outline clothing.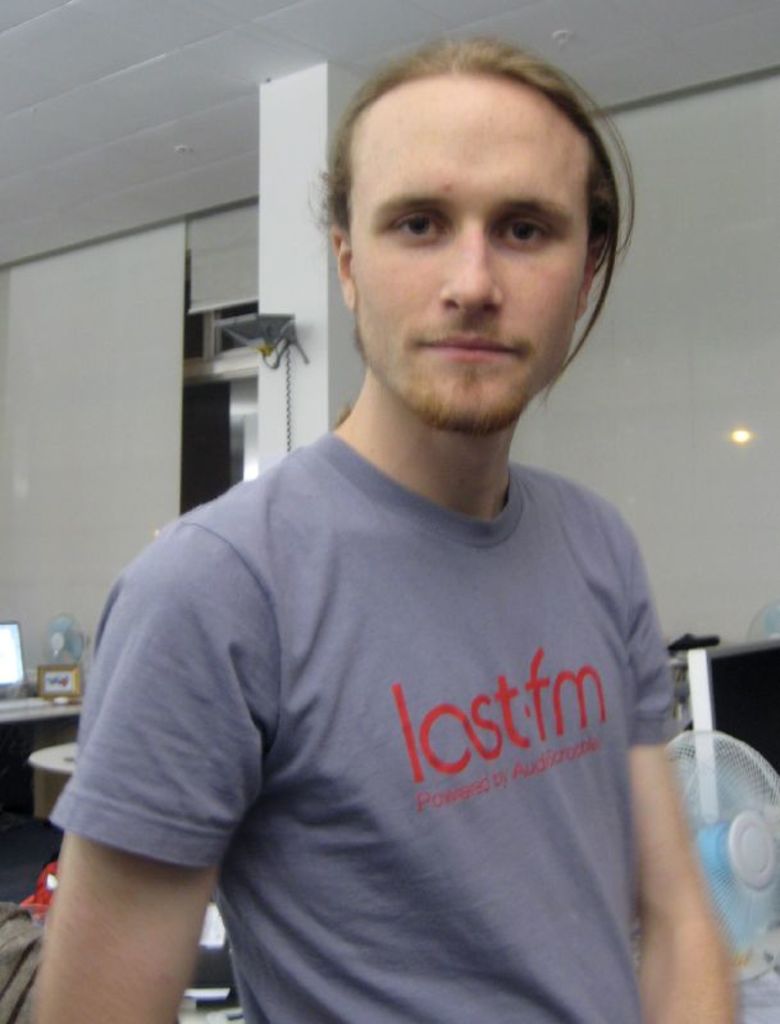
Outline: crop(51, 431, 679, 1023).
